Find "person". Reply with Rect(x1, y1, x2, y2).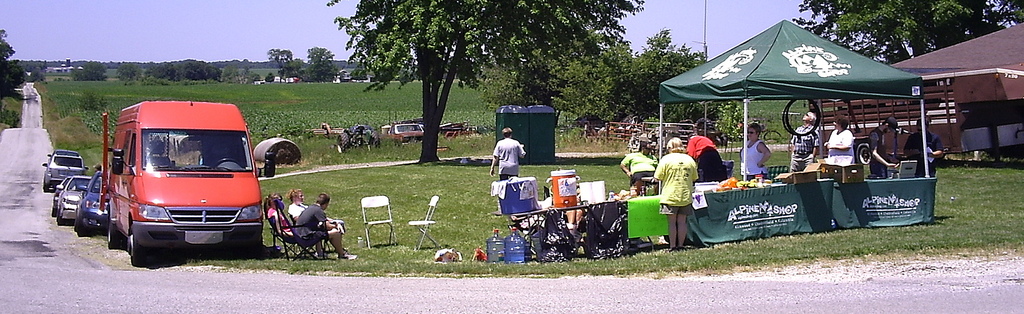
Rect(902, 119, 943, 176).
